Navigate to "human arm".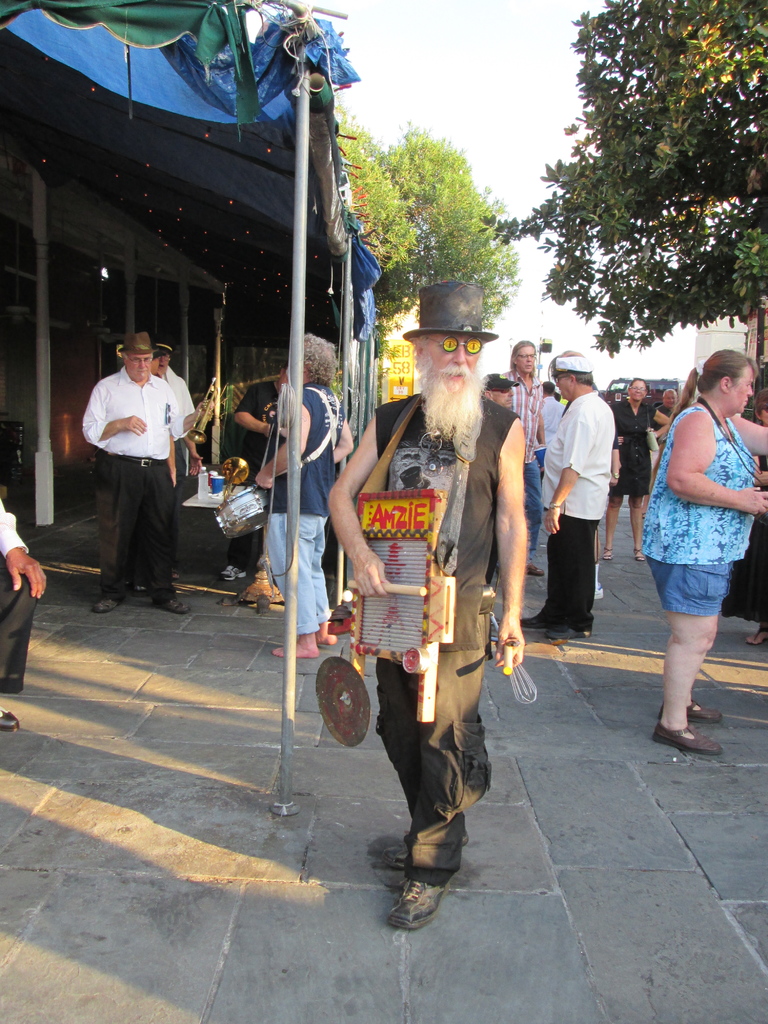
Navigation target: (left=667, top=413, right=767, bottom=516).
